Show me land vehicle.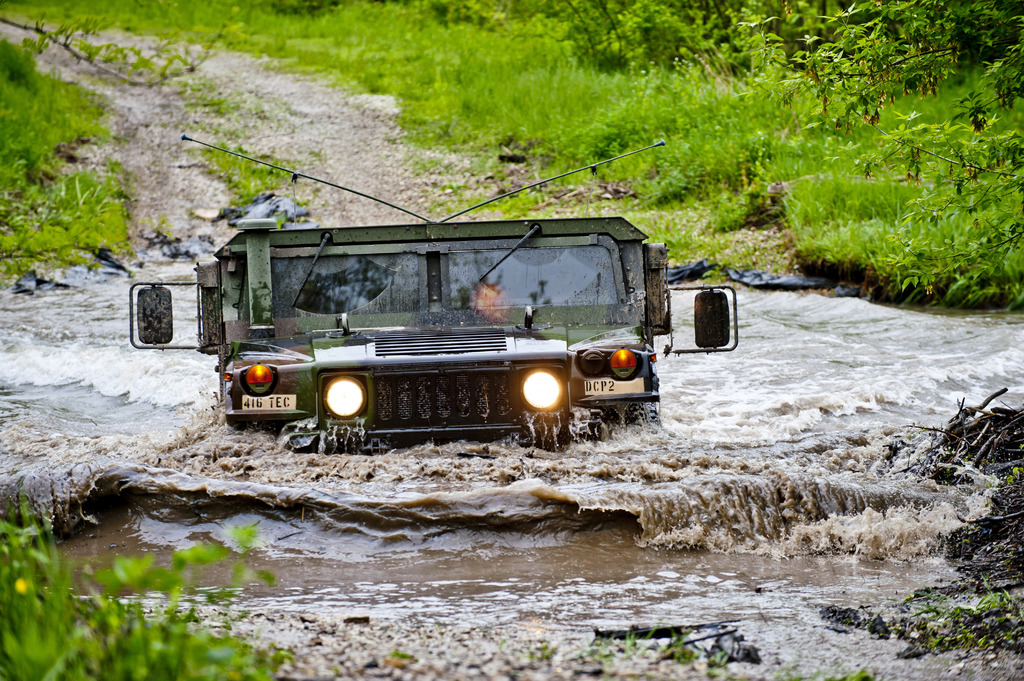
land vehicle is here: region(189, 193, 673, 463).
